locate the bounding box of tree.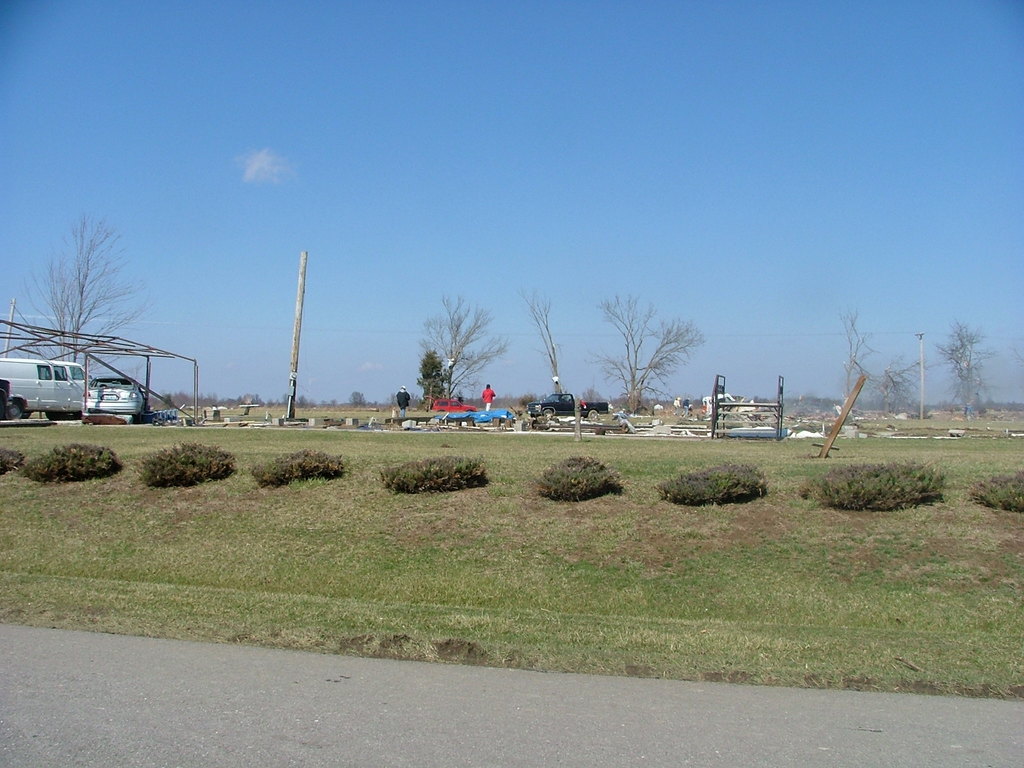
Bounding box: bbox(871, 352, 929, 421).
